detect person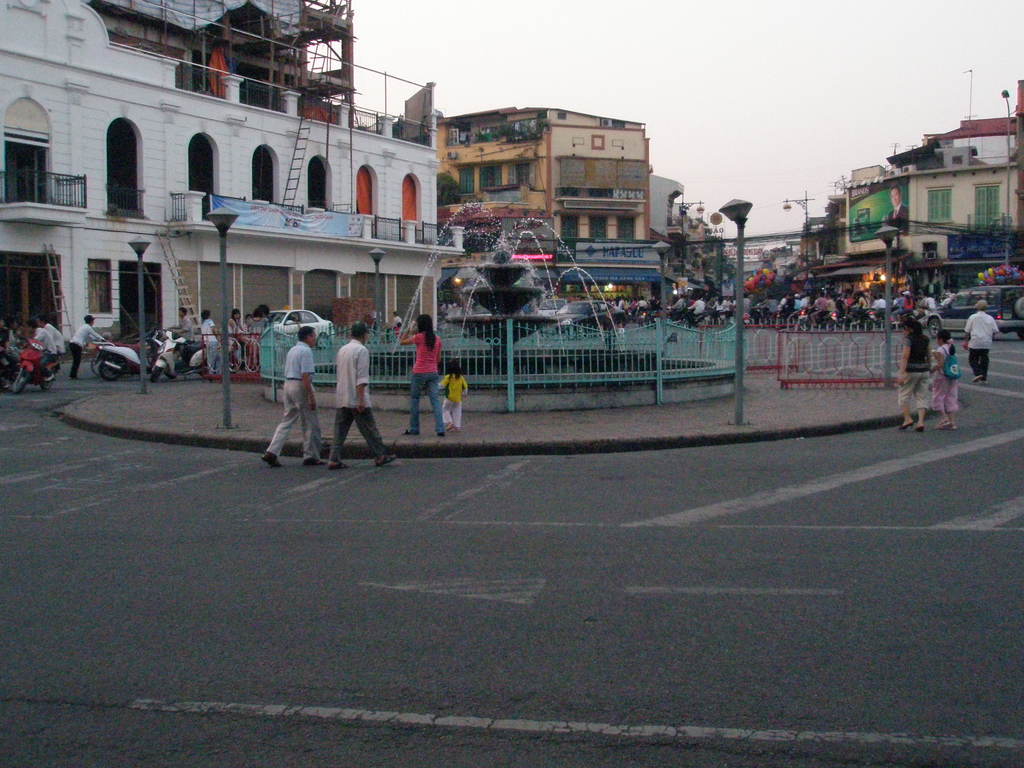
Rect(893, 314, 935, 436)
